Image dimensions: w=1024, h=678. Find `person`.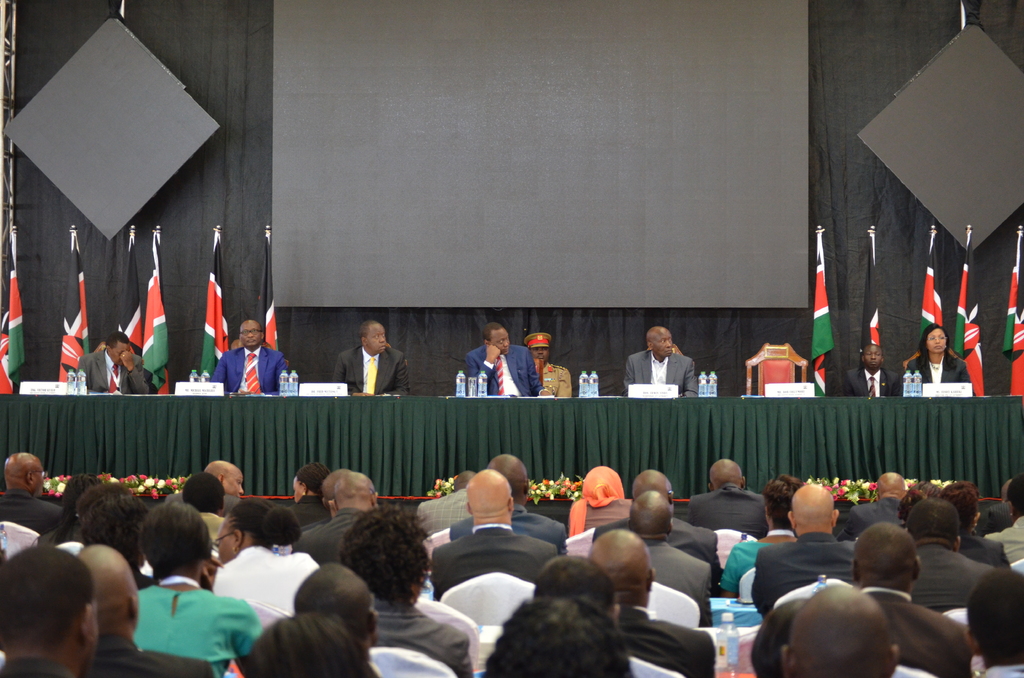
BBox(208, 319, 289, 398).
